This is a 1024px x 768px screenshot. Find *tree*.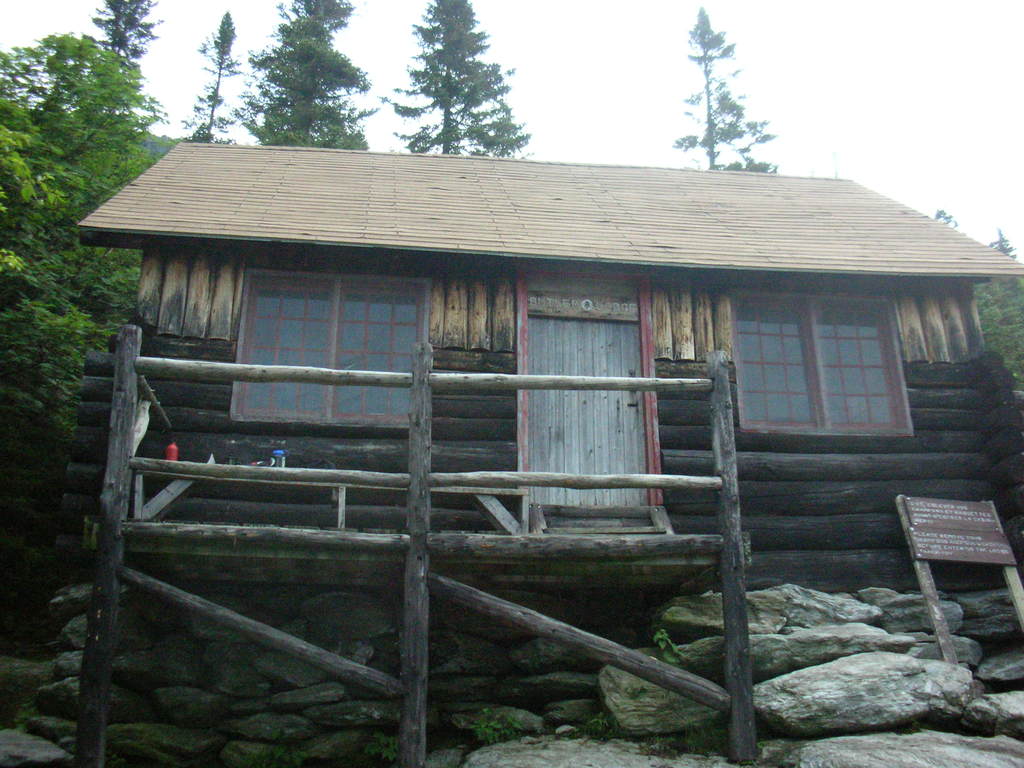
Bounding box: 665:22:781:175.
